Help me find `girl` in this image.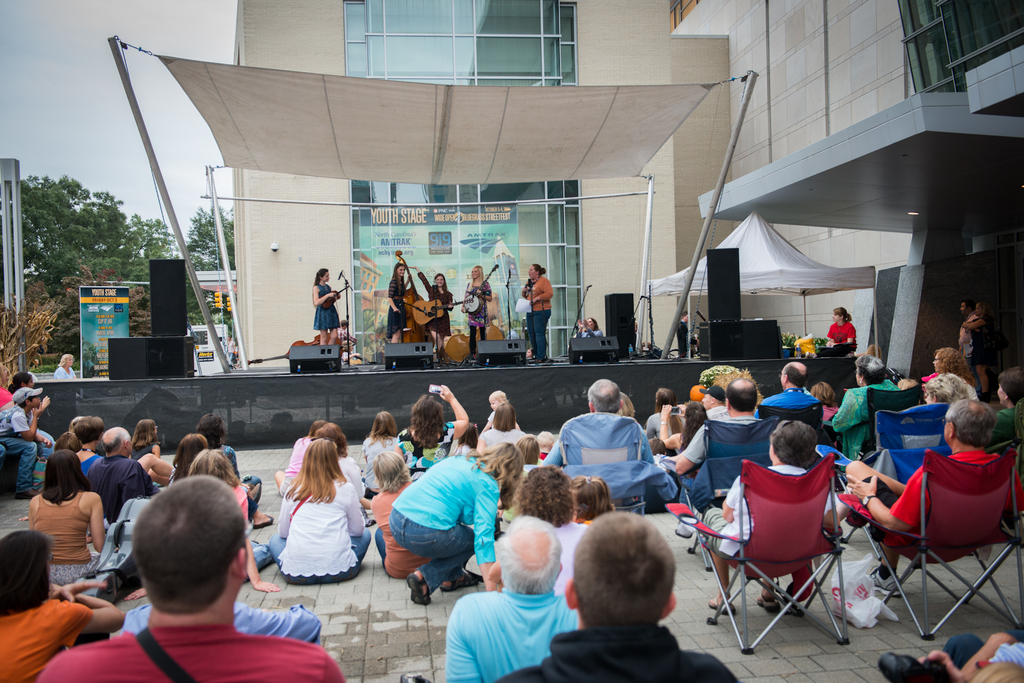
Found it: l=22, t=448, r=109, b=596.
